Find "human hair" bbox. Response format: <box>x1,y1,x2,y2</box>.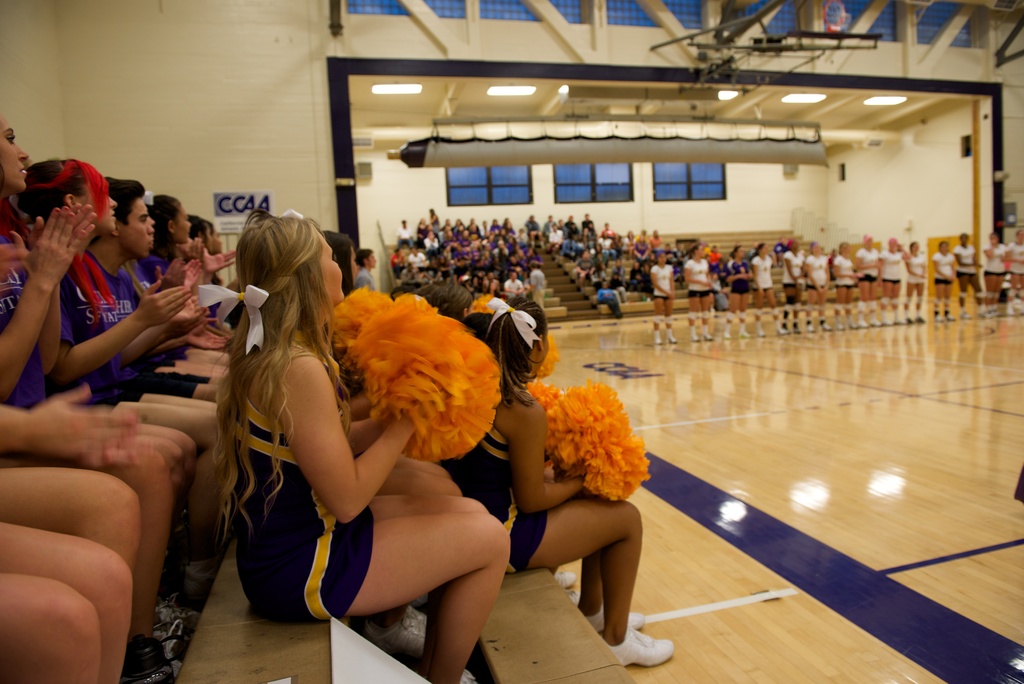
<box>0,165,5,193</box>.
